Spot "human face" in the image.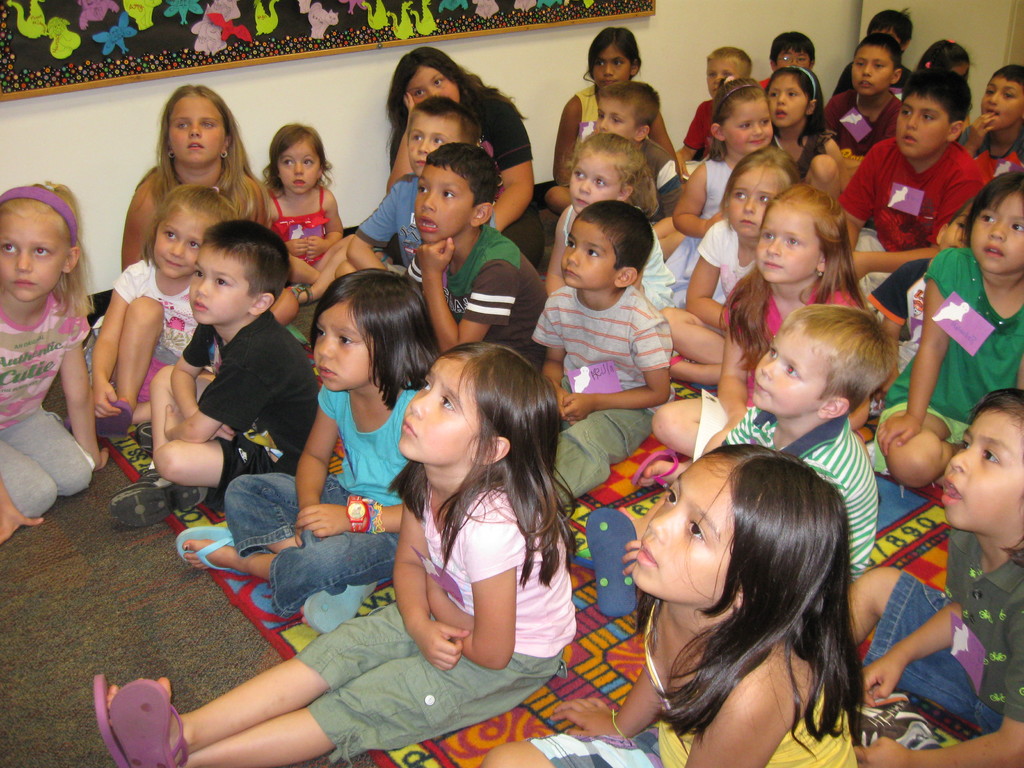
"human face" found at (973, 80, 1017, 130).
